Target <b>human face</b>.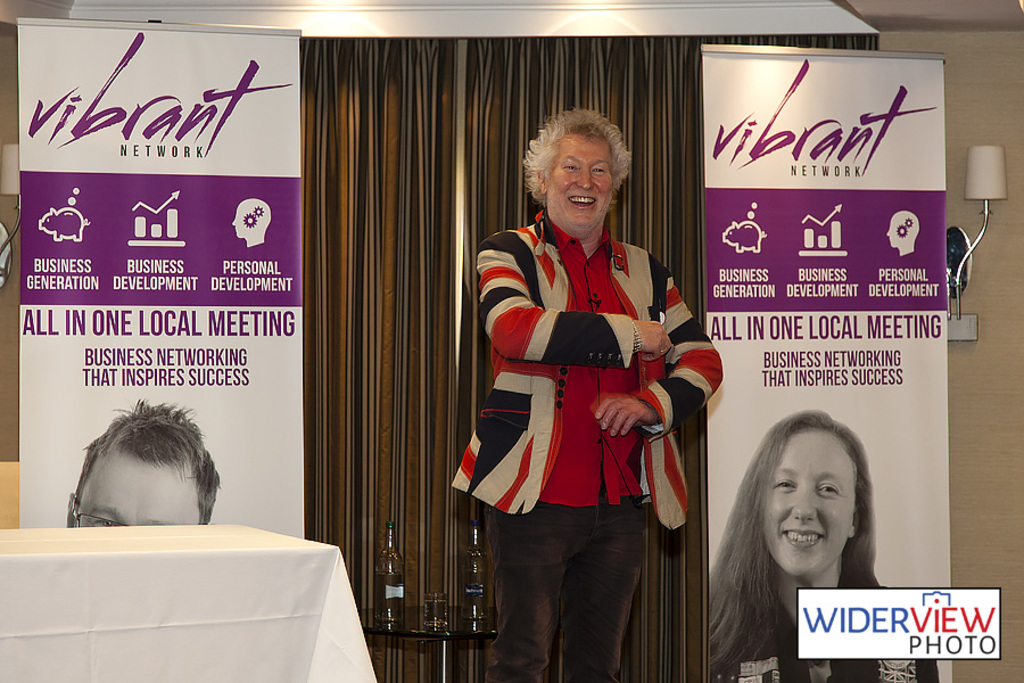
Target region: (544,137,616,233).
